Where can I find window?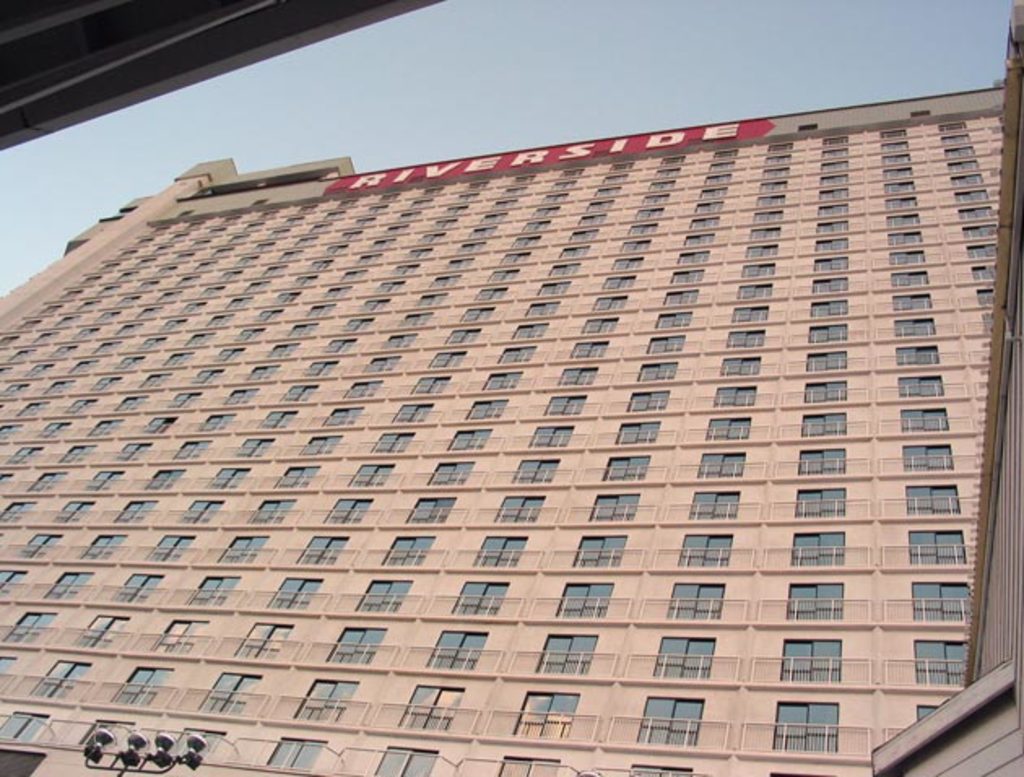
You can find it at [892,374,938,400].
